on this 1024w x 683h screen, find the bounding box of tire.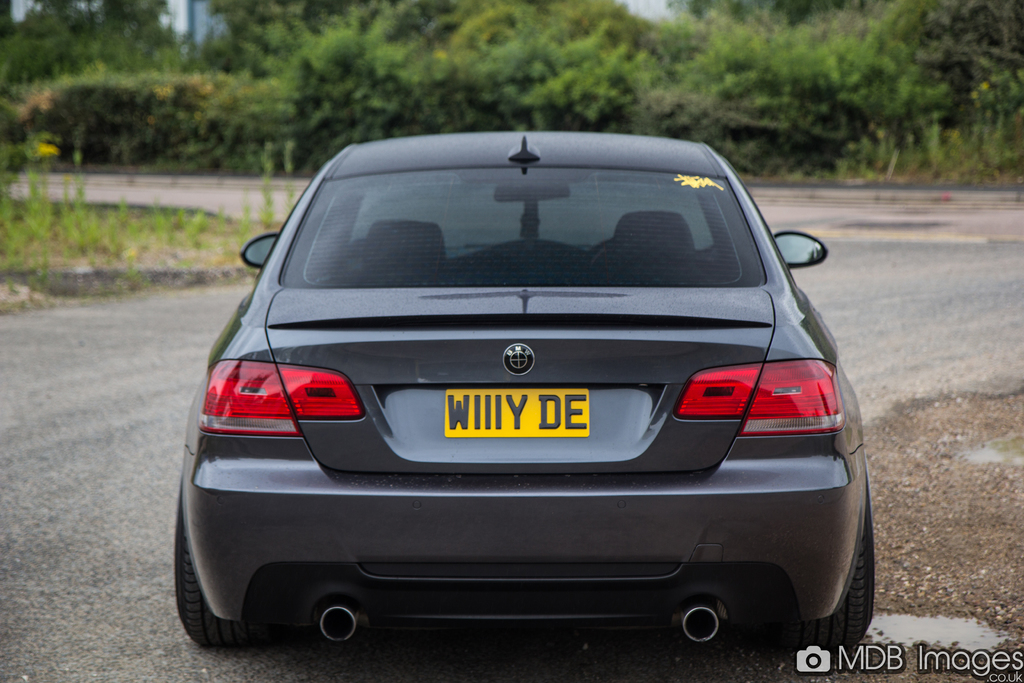
Bounding box: region(166, 488, 262, 647).
